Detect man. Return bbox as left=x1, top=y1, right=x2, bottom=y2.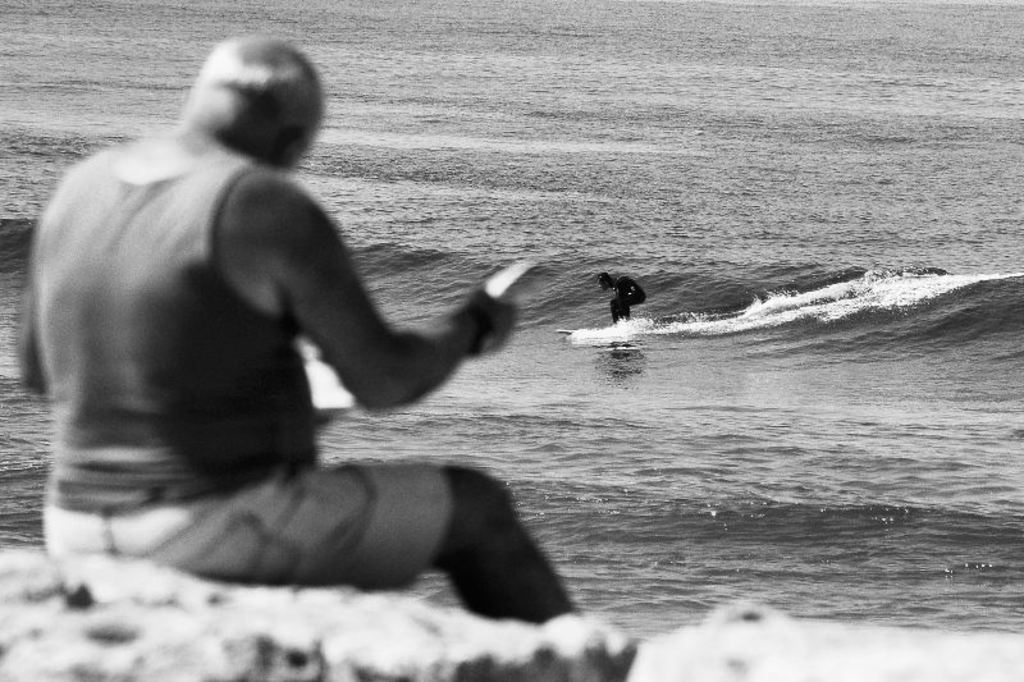
left=33, top=28, right=570, bottom=631.
